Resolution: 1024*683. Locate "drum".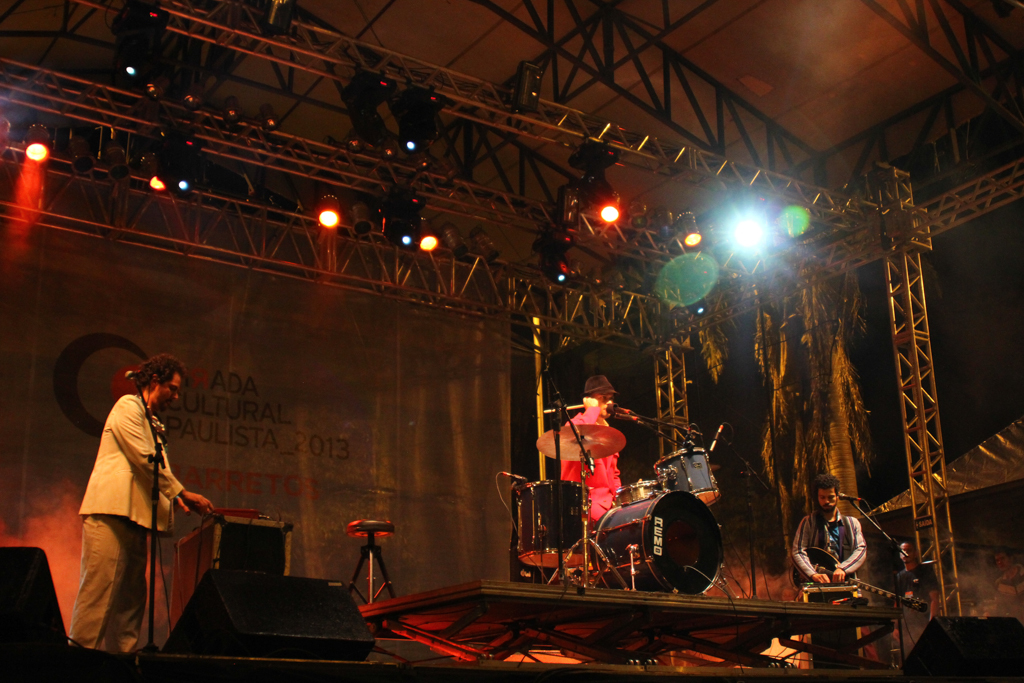
(583,479,731,591).
